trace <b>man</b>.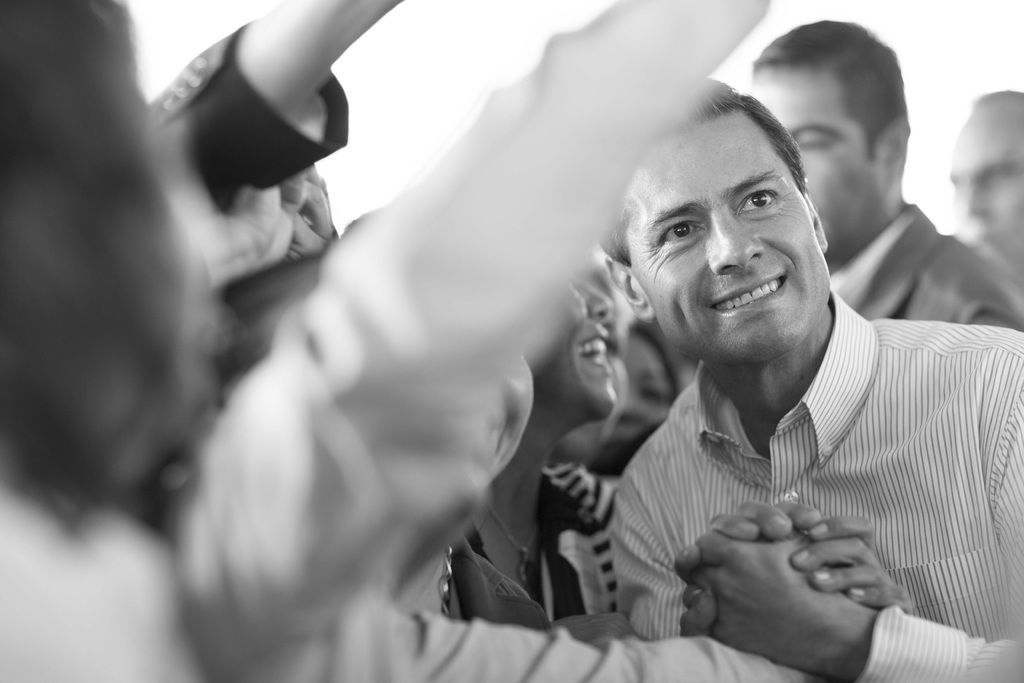
Traced to Rect(943, 88, 1023, 253).
